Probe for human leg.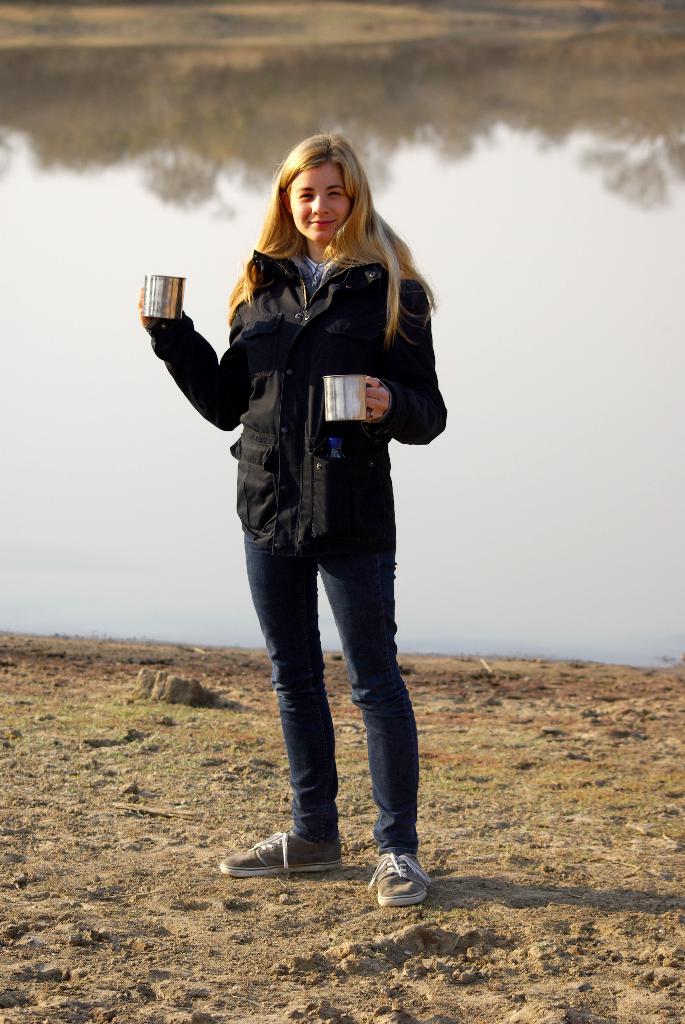
Probe result: [223, 518, 343, 877].
